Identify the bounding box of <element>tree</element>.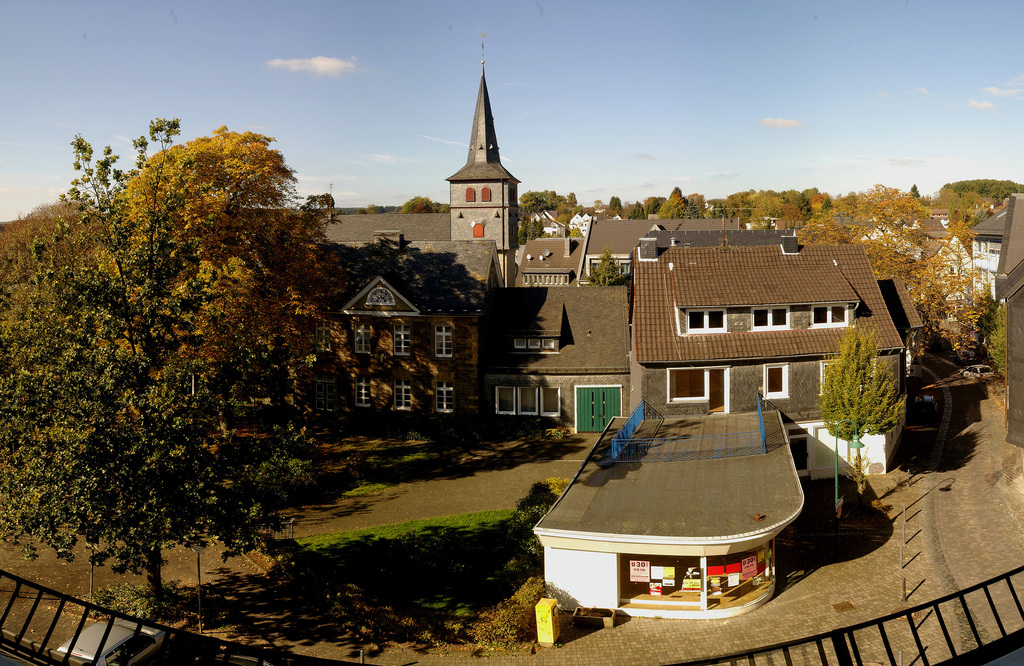
27, 108, 324, 583.
